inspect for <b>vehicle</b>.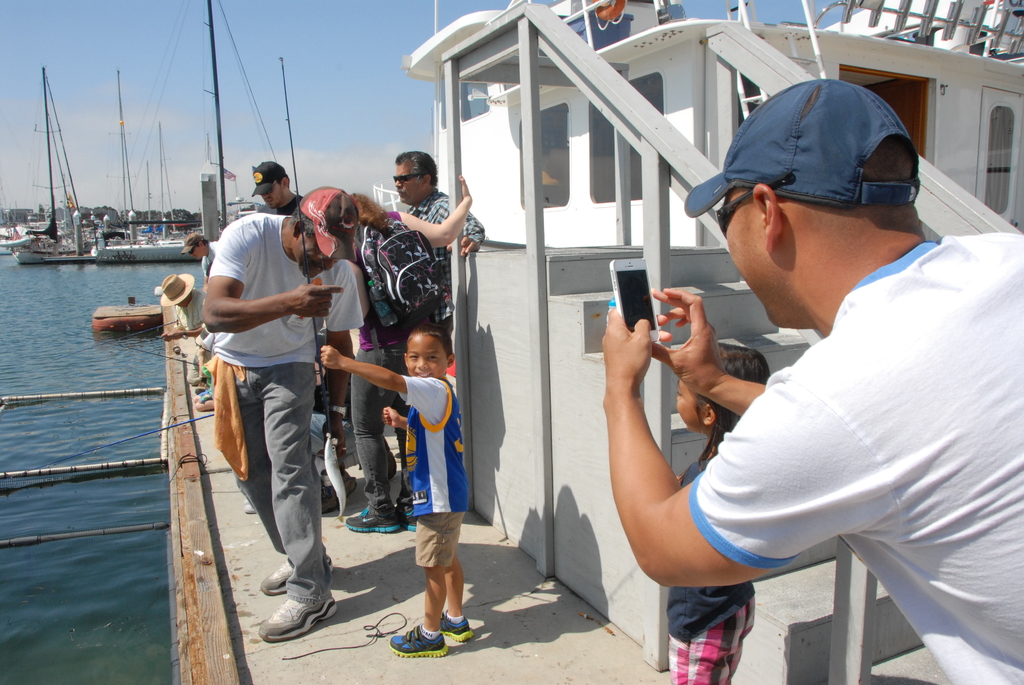
Inspection: select_region(154, 0, 1023, 684).
